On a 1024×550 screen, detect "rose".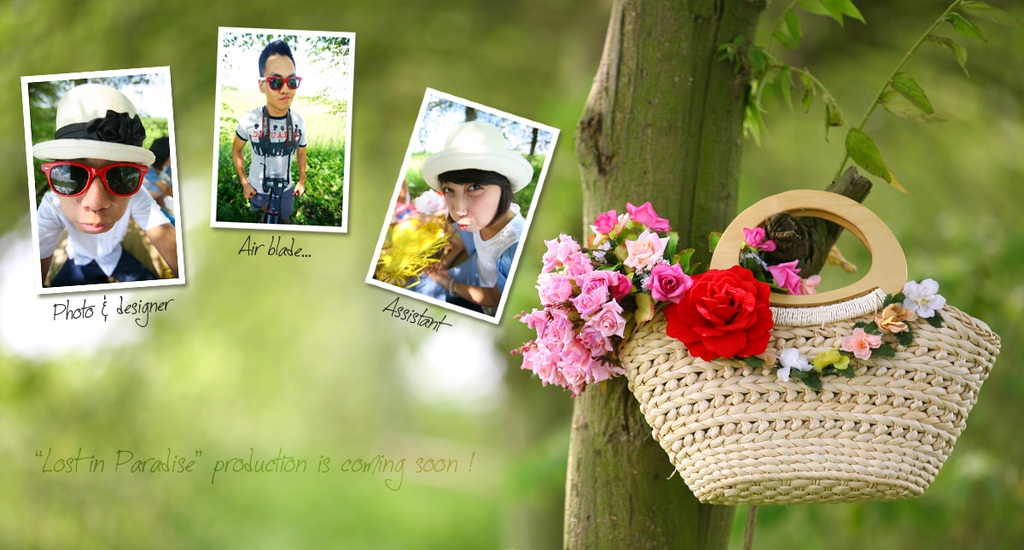
Rect(769, 260, 806, 295).
